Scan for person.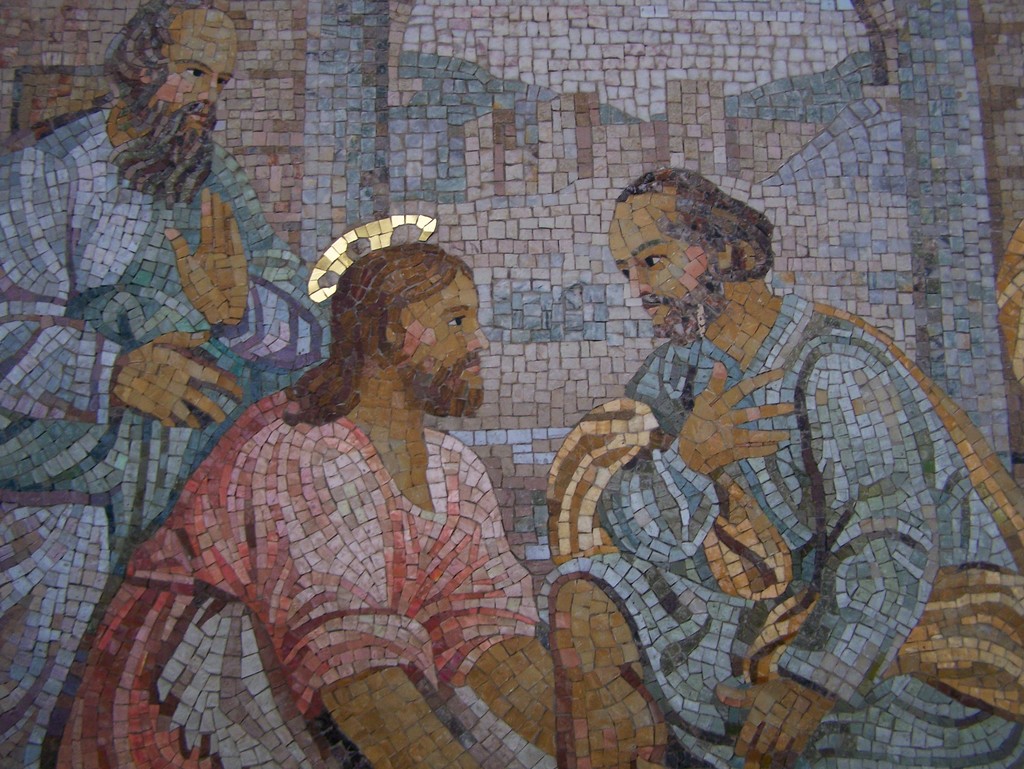
Scan result: l=554, t=178, r=974, b=756.
